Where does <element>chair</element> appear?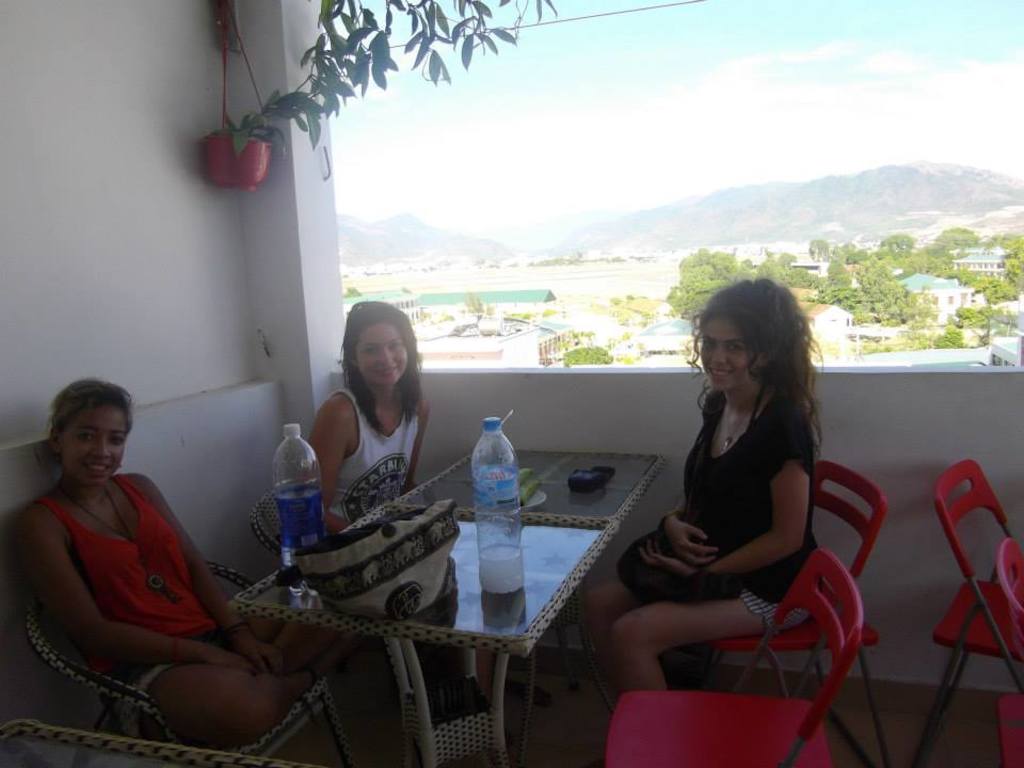
Appears at rect(0, 714, 295, 767).
